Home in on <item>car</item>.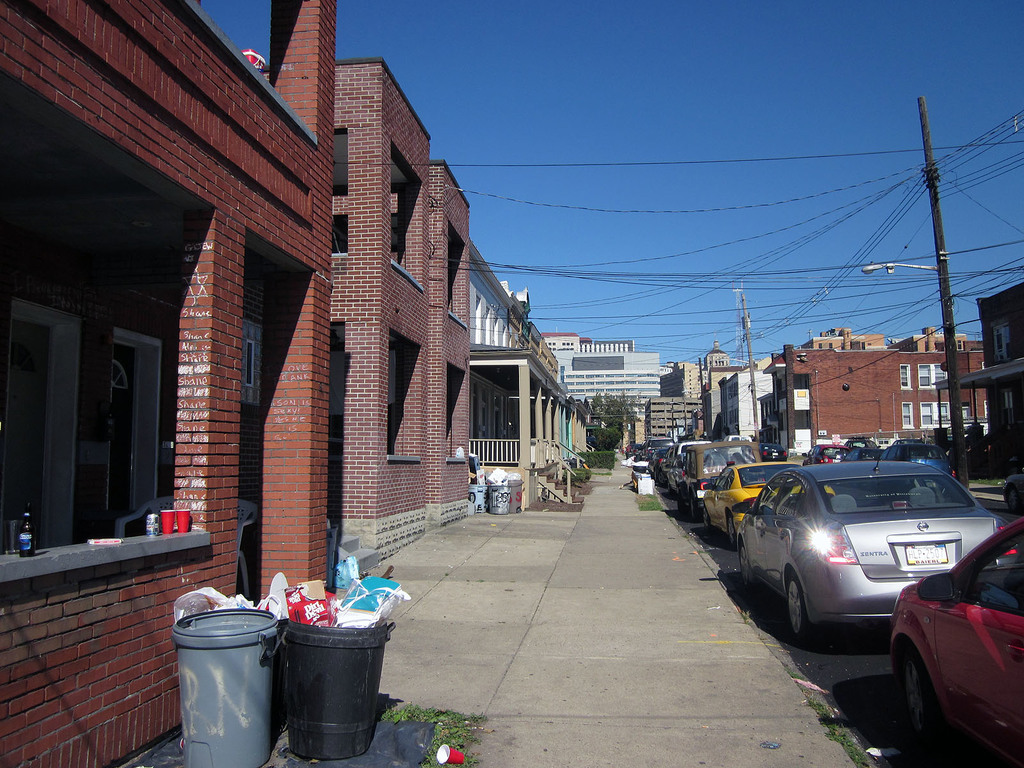
Homed in at (889, 511, 1023, 764).
